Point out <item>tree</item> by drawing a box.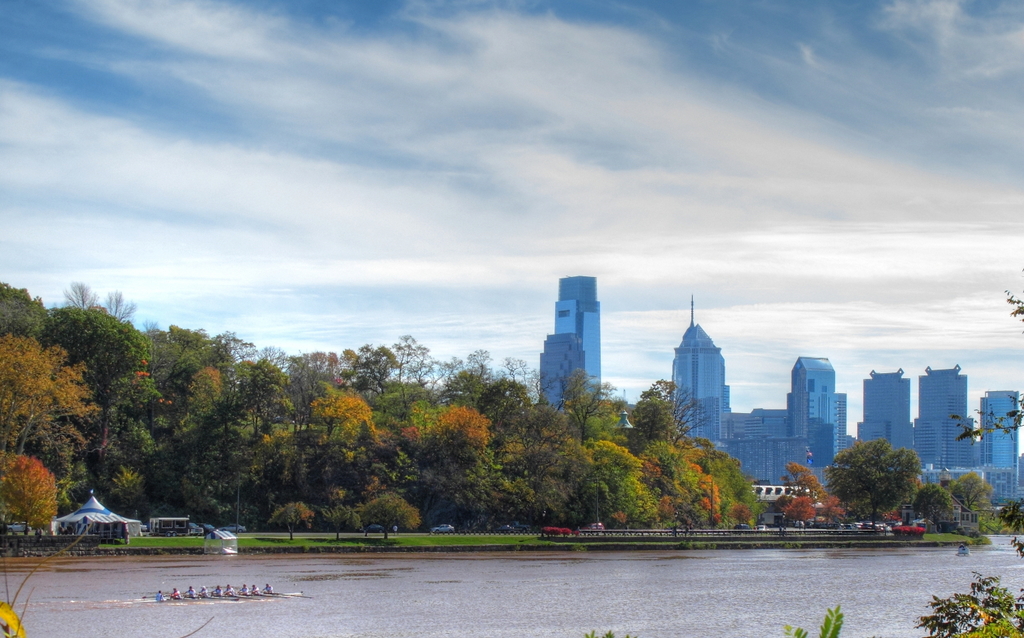
region(37, 268, 158, 508).
